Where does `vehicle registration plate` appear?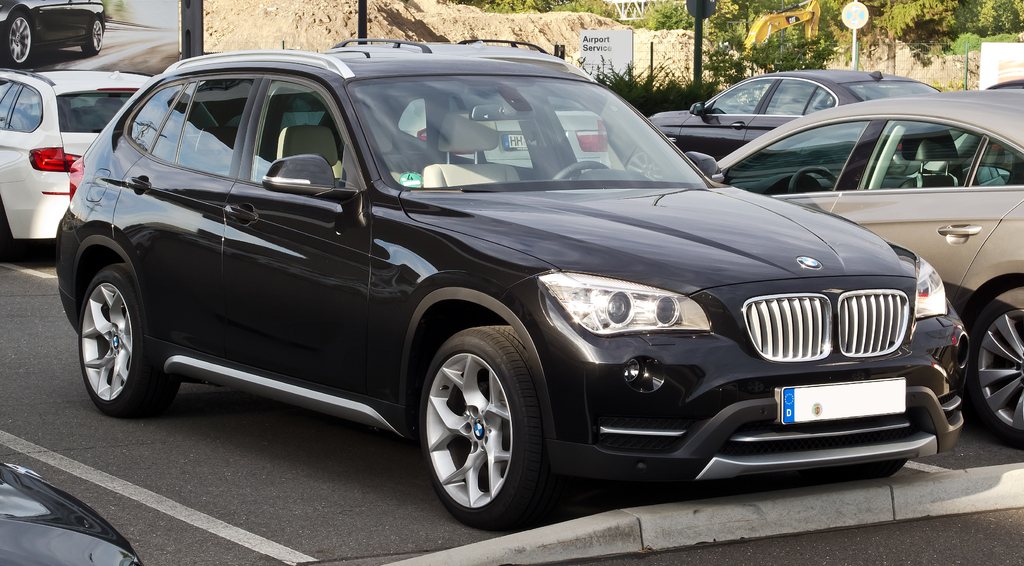
Appears at left=778, top=379, right=910, bottom=423.
